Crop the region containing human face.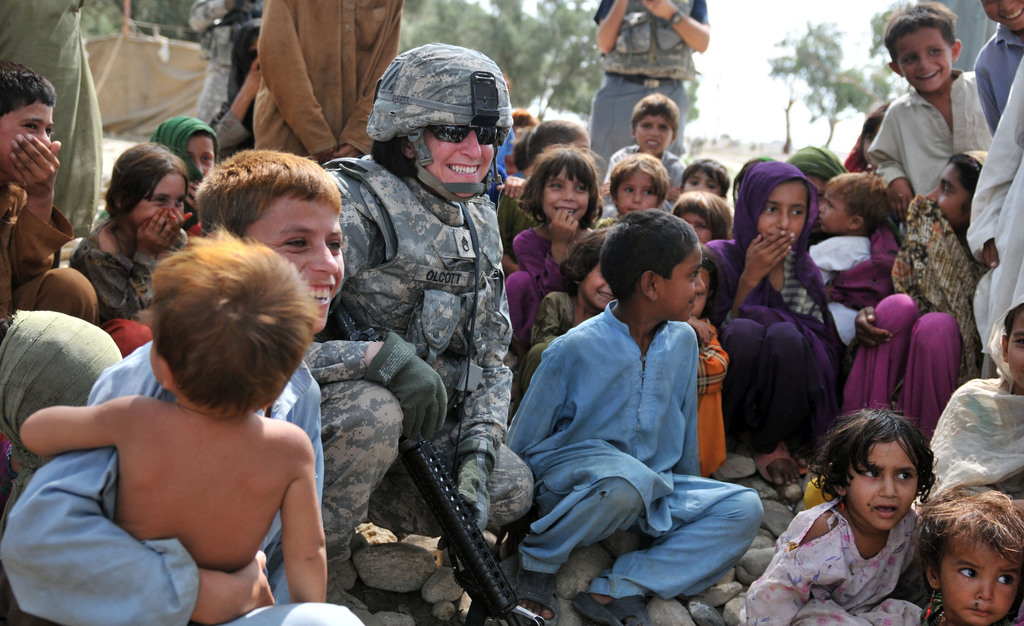
Crop region: 541,168,590,222.
